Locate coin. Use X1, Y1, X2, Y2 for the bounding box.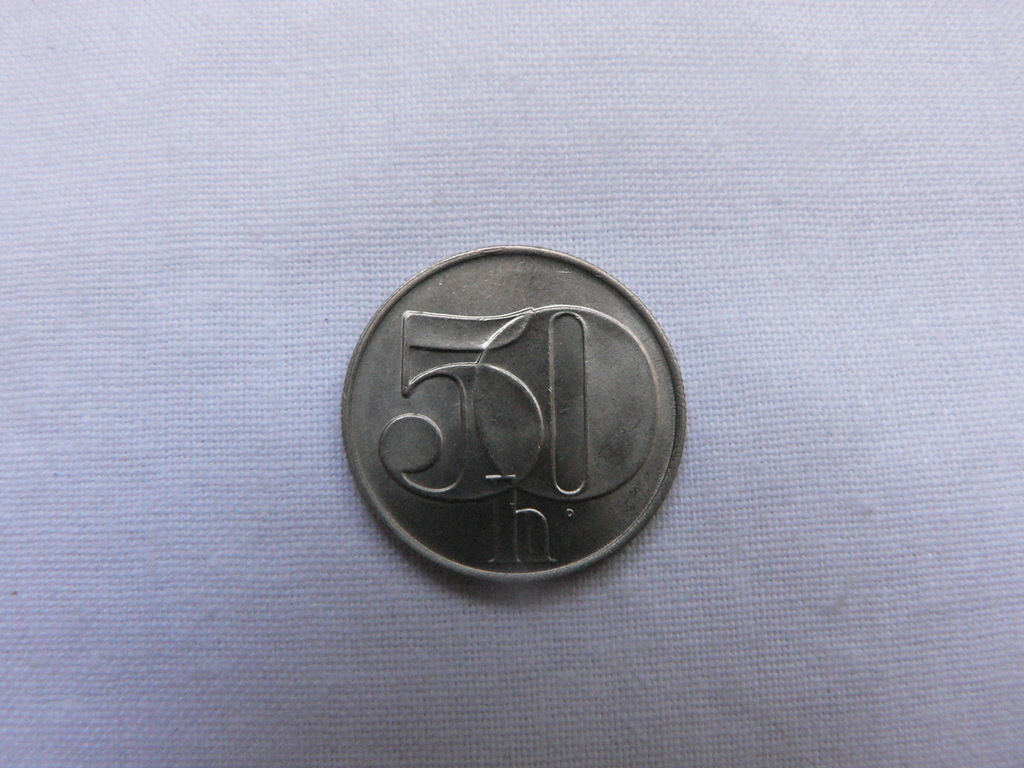
344, 241, 689, 585.
